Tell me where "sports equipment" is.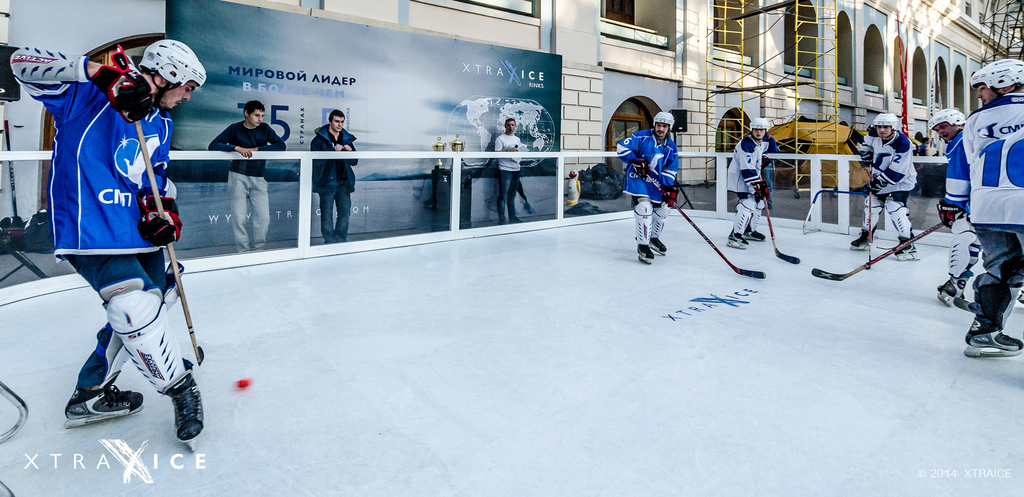
"sports equipment" is at (left=812, top=210, right=963, bottom=283).
